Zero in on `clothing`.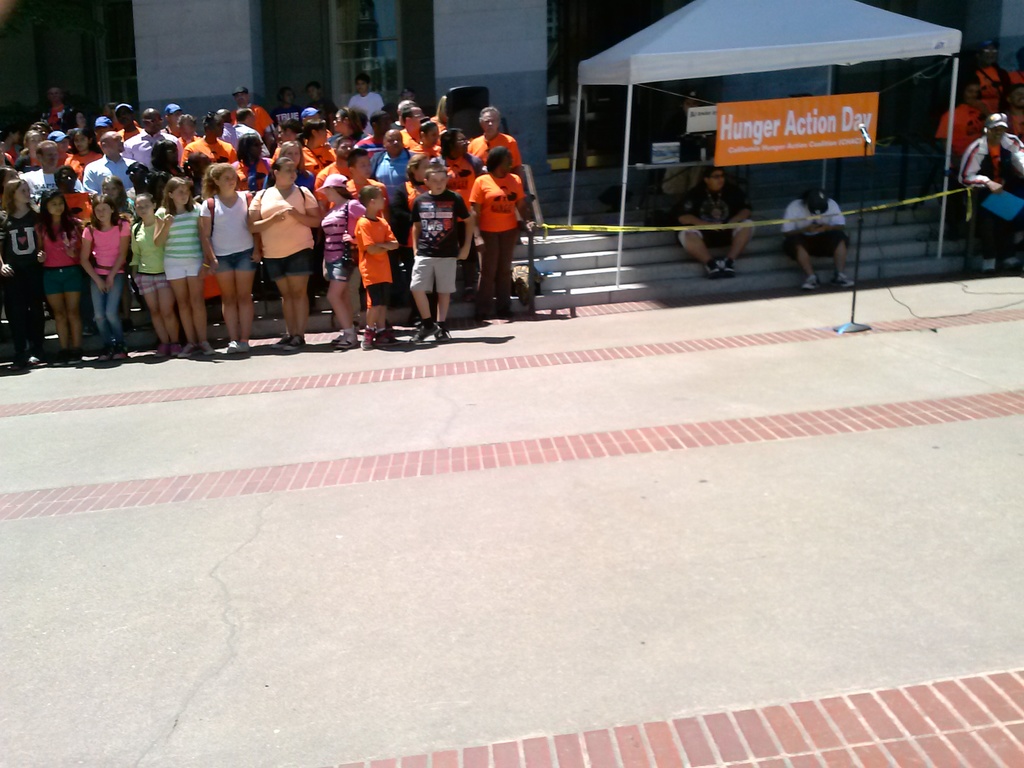
Zeroed in: [x1=404, y1=188, x2=468, y2=260].
